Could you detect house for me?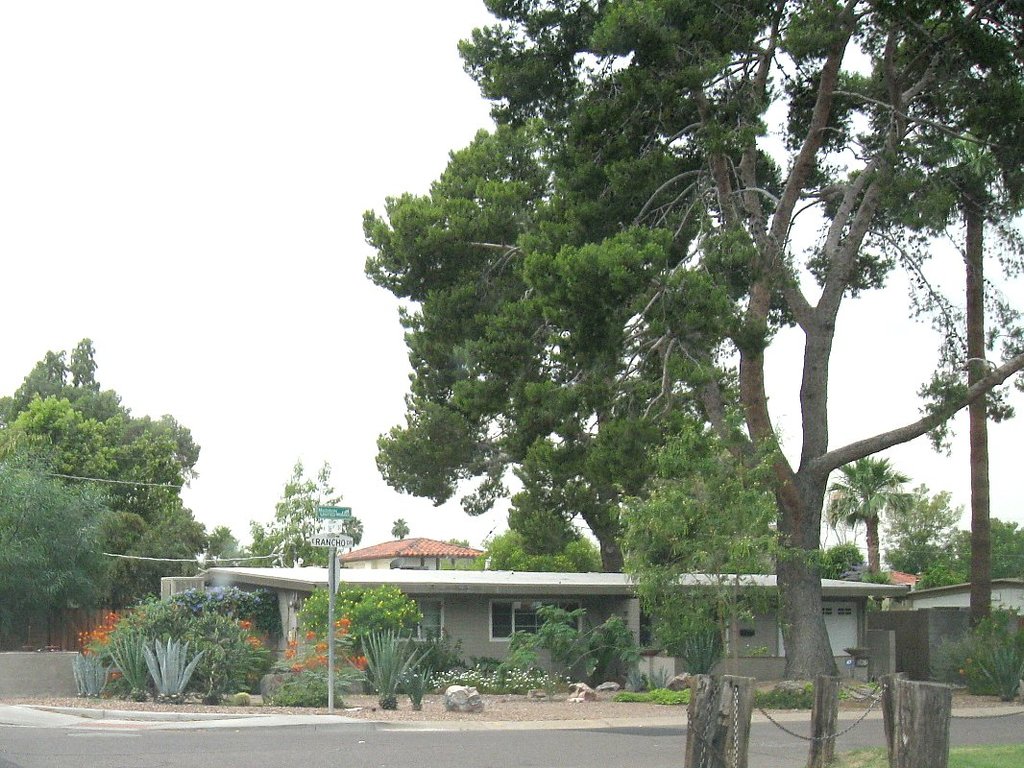
Detection result: pyautogui.locateOnScreen(152, 521, 911, 714).
